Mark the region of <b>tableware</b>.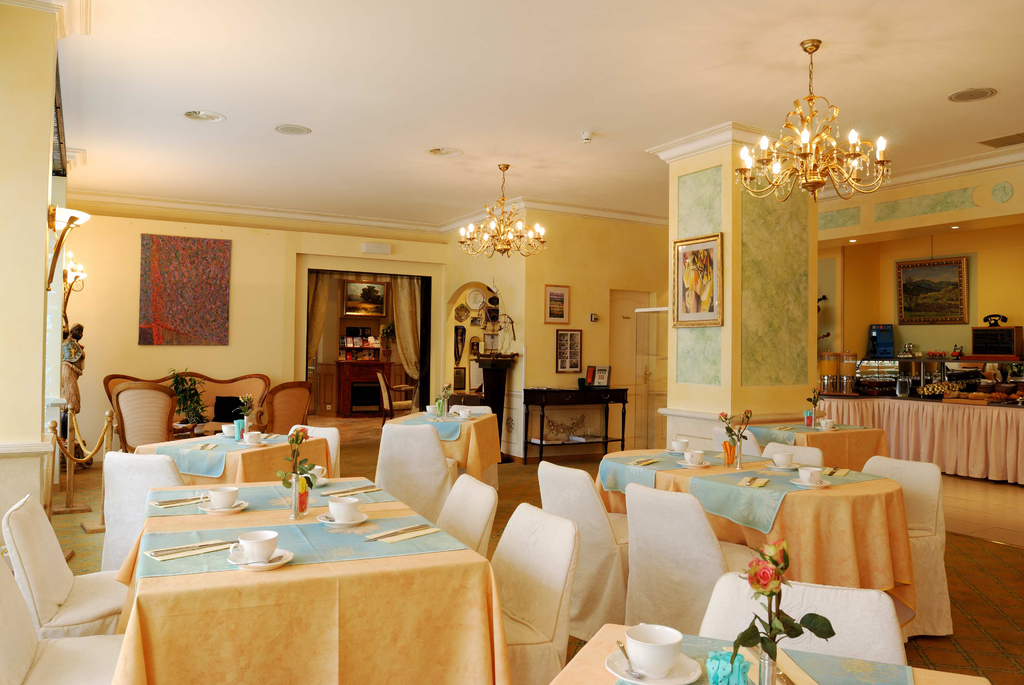
Region: l=604, t=648, r=707, b=684.
